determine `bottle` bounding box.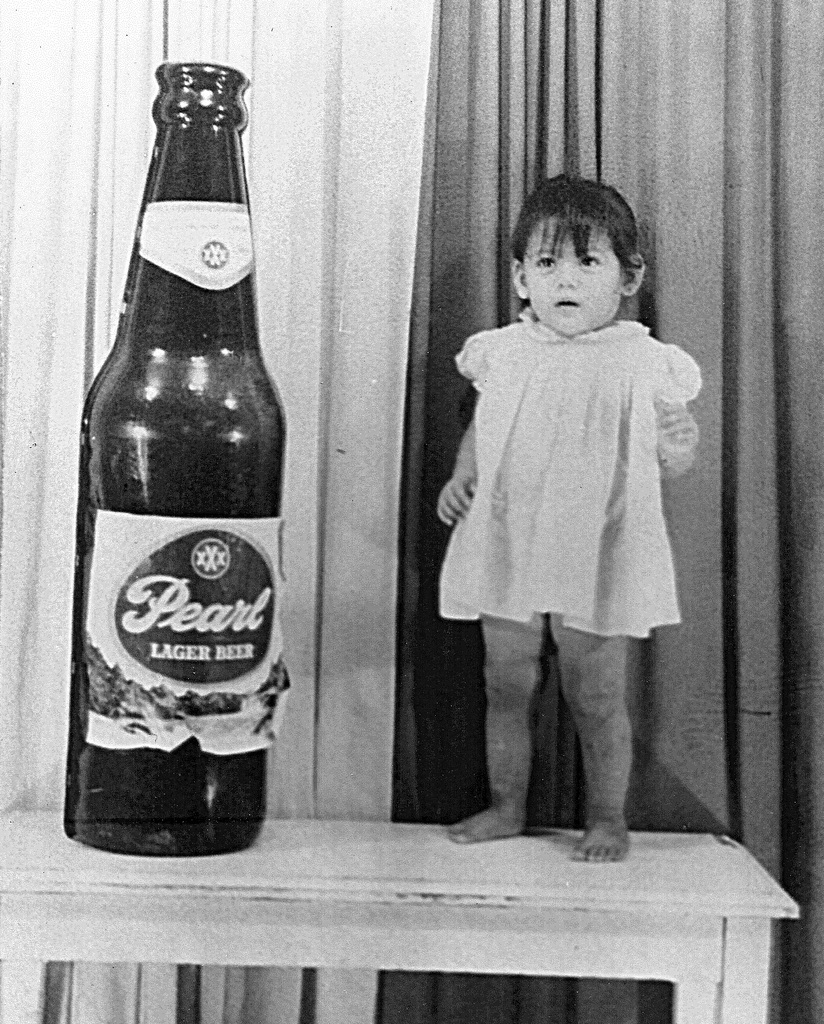
Determined: (x1=70, y1=54, x2=263, y2=862).
